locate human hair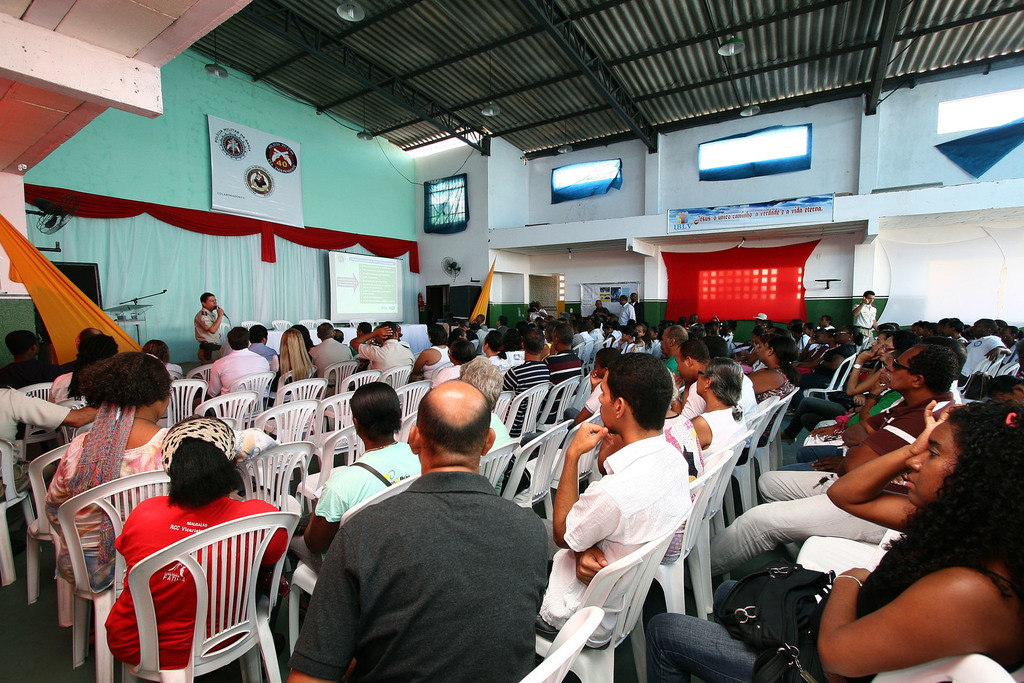
349 378 404 448
